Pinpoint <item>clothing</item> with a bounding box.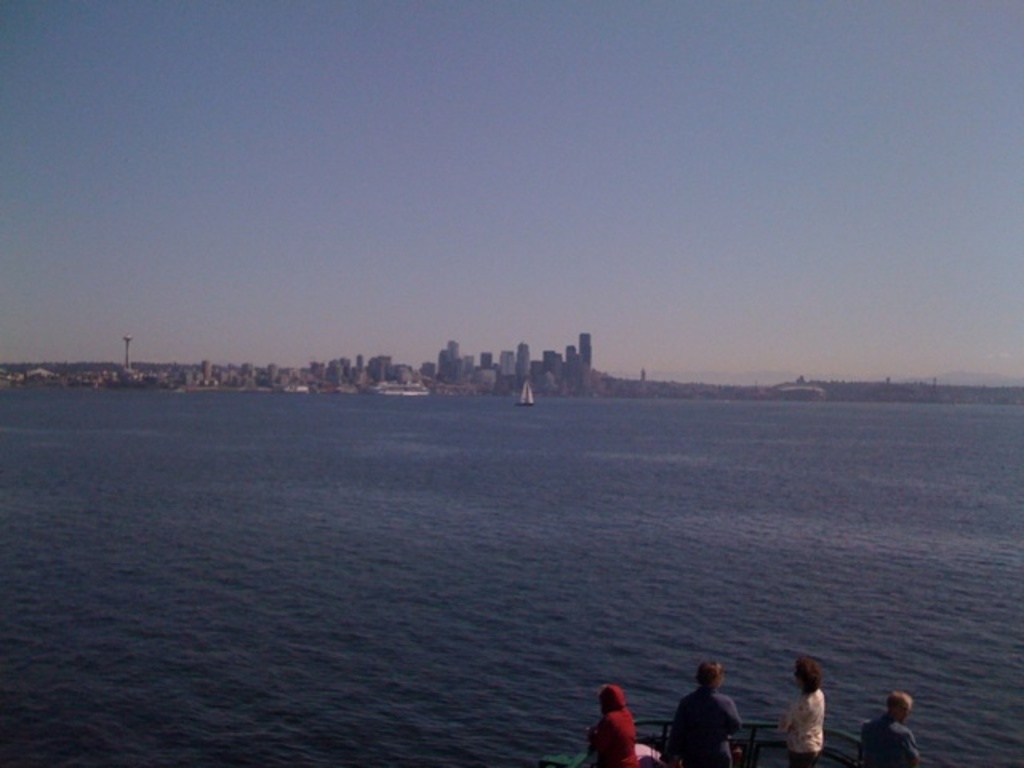
crop(854, 715, 918, 766).
